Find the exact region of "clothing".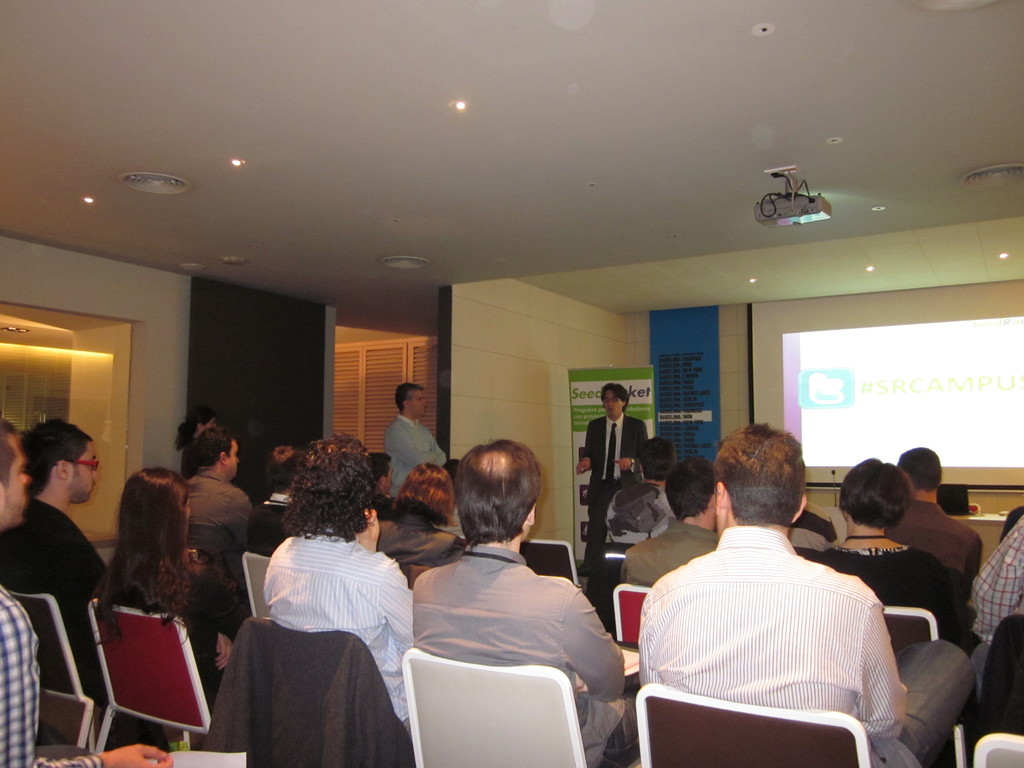
Exact region: 4, 502, 150, 767.
